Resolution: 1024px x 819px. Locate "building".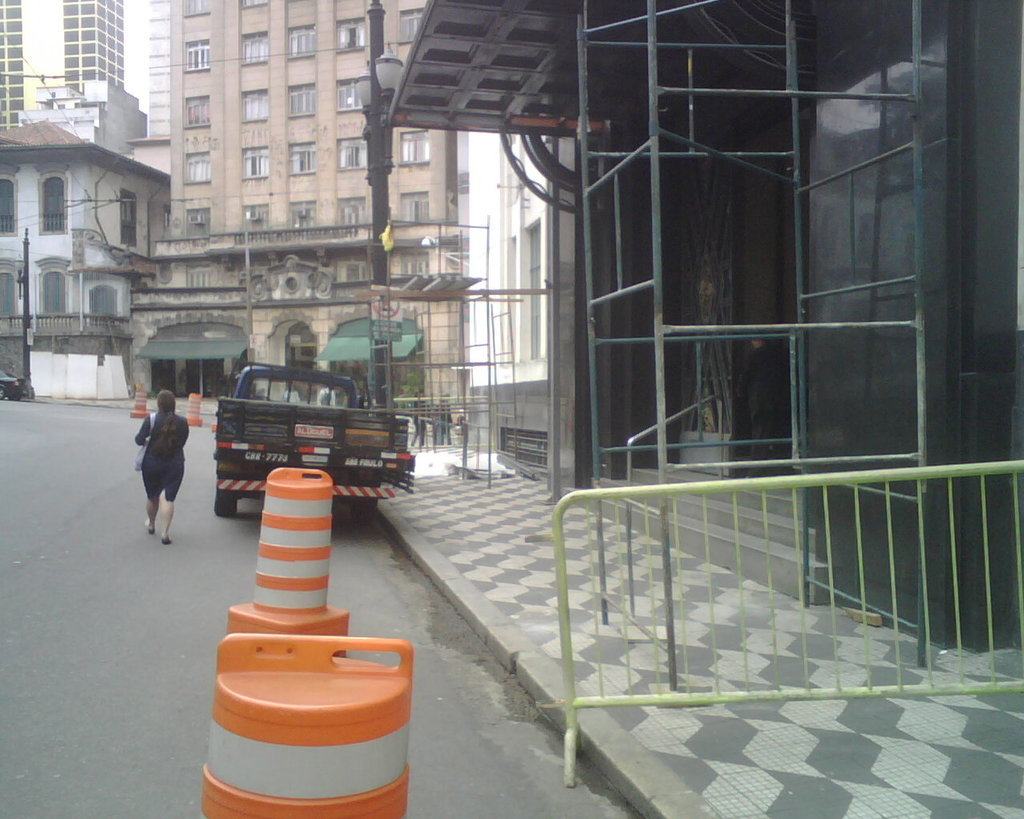
detection(0, 120, 174, 398).
